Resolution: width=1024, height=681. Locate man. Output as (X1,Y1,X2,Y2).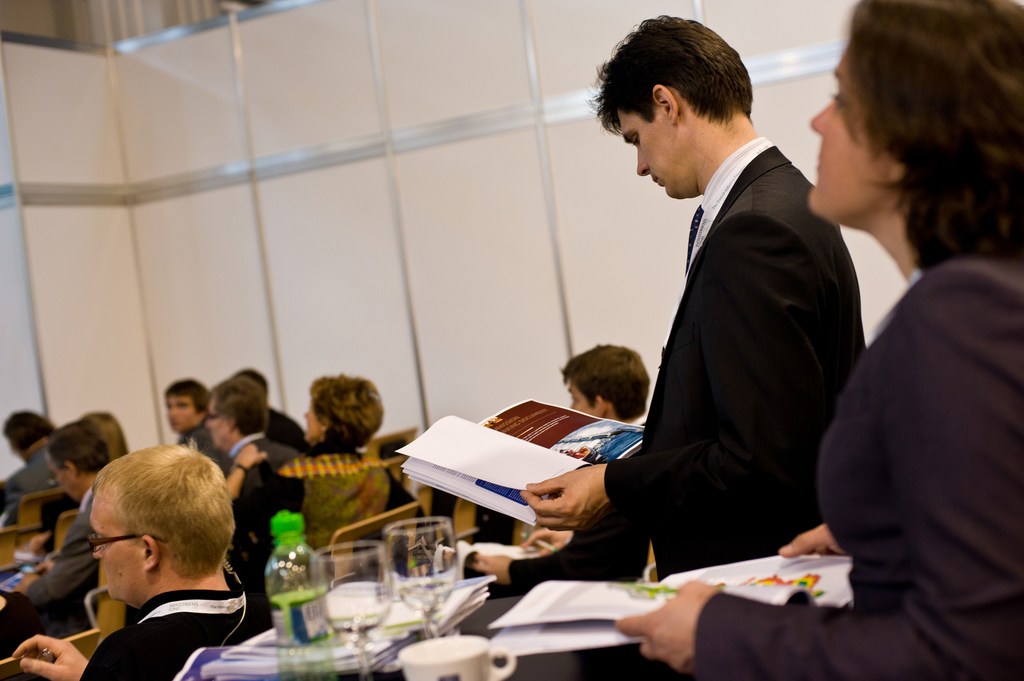
(12,424,143,621).
